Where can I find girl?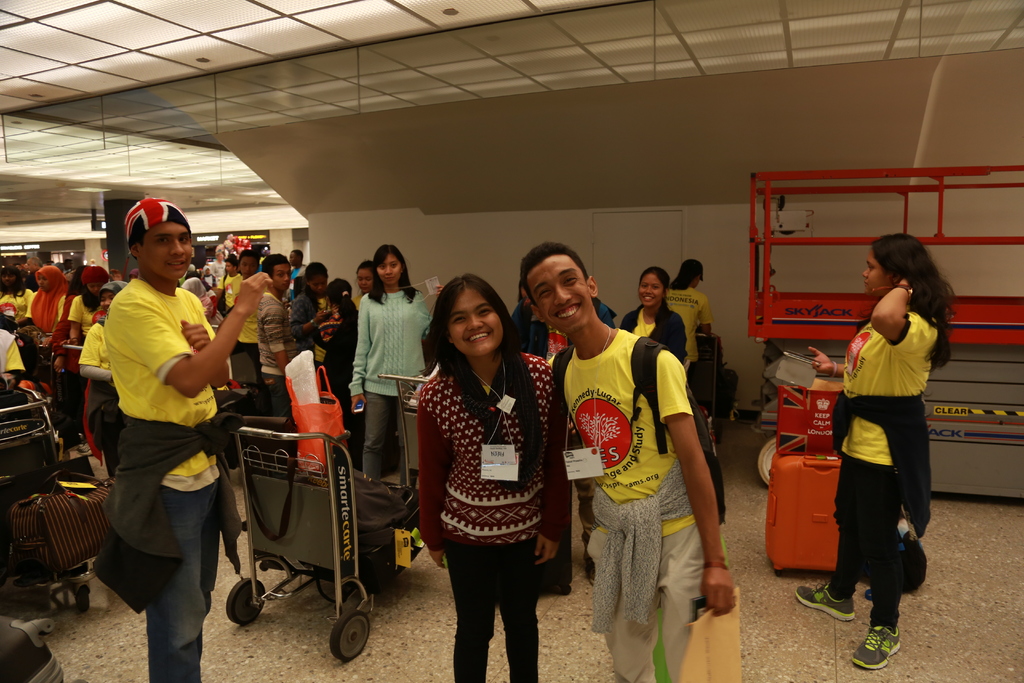
You can find it at 806:229:962:668.
